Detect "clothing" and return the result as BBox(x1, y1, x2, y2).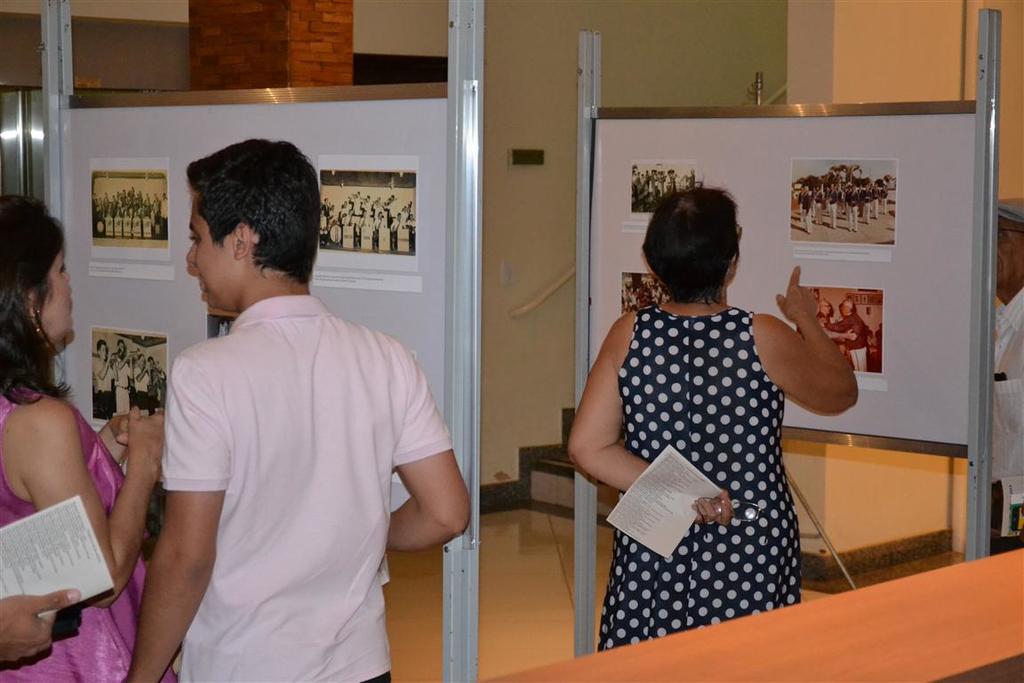
BBox(828, 309, 866, 374).
